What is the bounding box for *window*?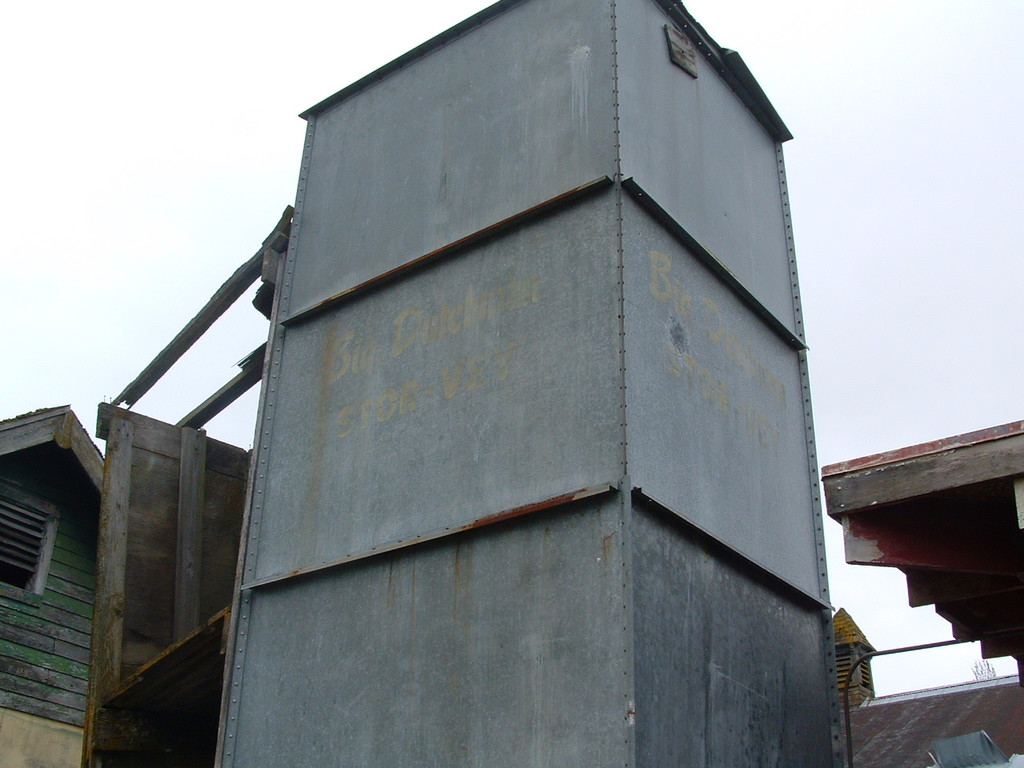
0/474/59/592.
